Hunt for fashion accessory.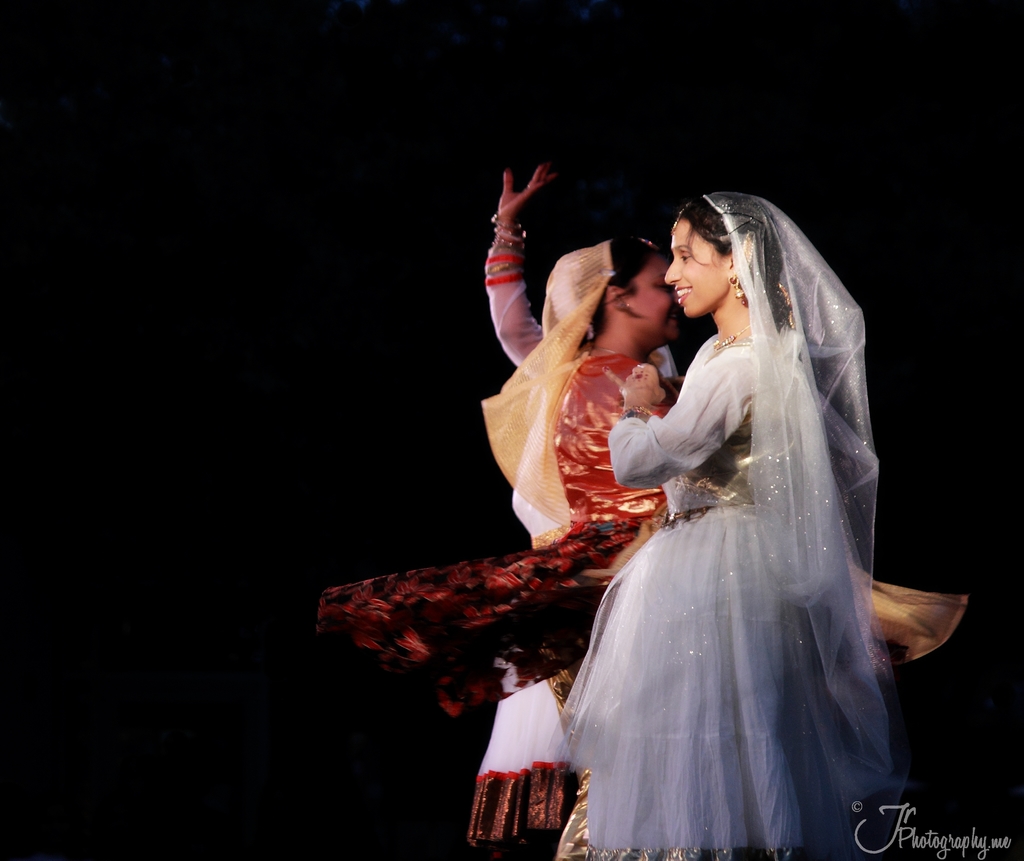
Hunted down at {"x1": 616, "y1": 296, "x2": 638, "y2": 319}.
